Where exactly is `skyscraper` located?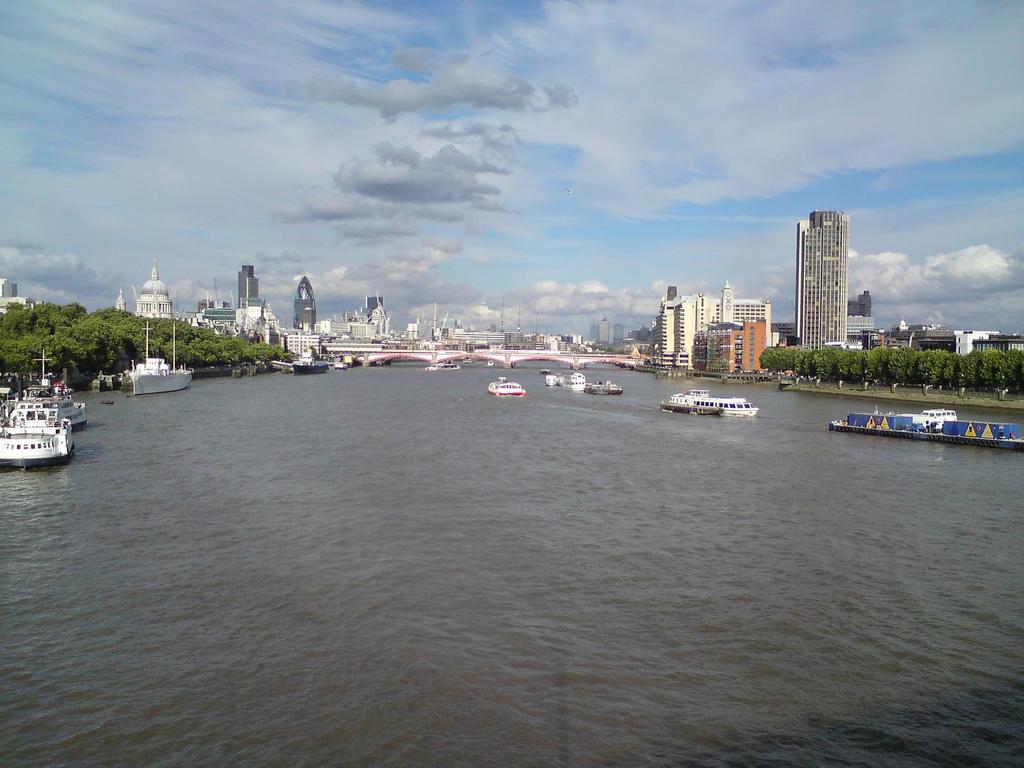
Its bounding box is x1=797, y1=205, x2=856, y2=357.
